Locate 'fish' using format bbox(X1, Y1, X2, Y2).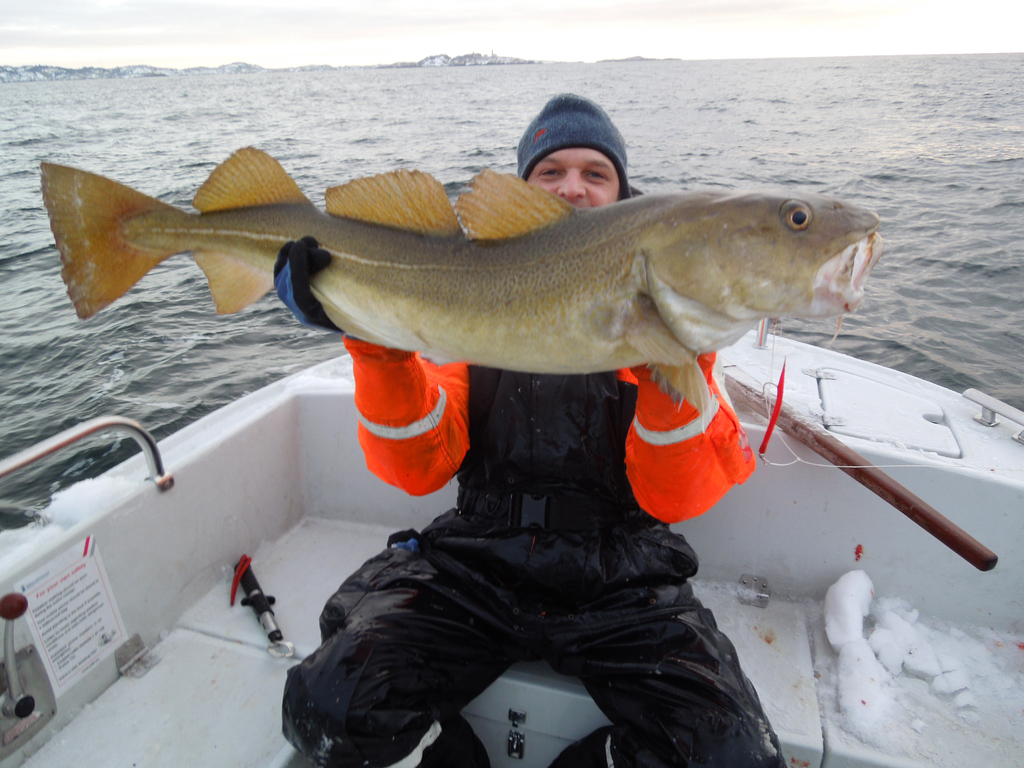
bbox(115, 146, 913, 430).
